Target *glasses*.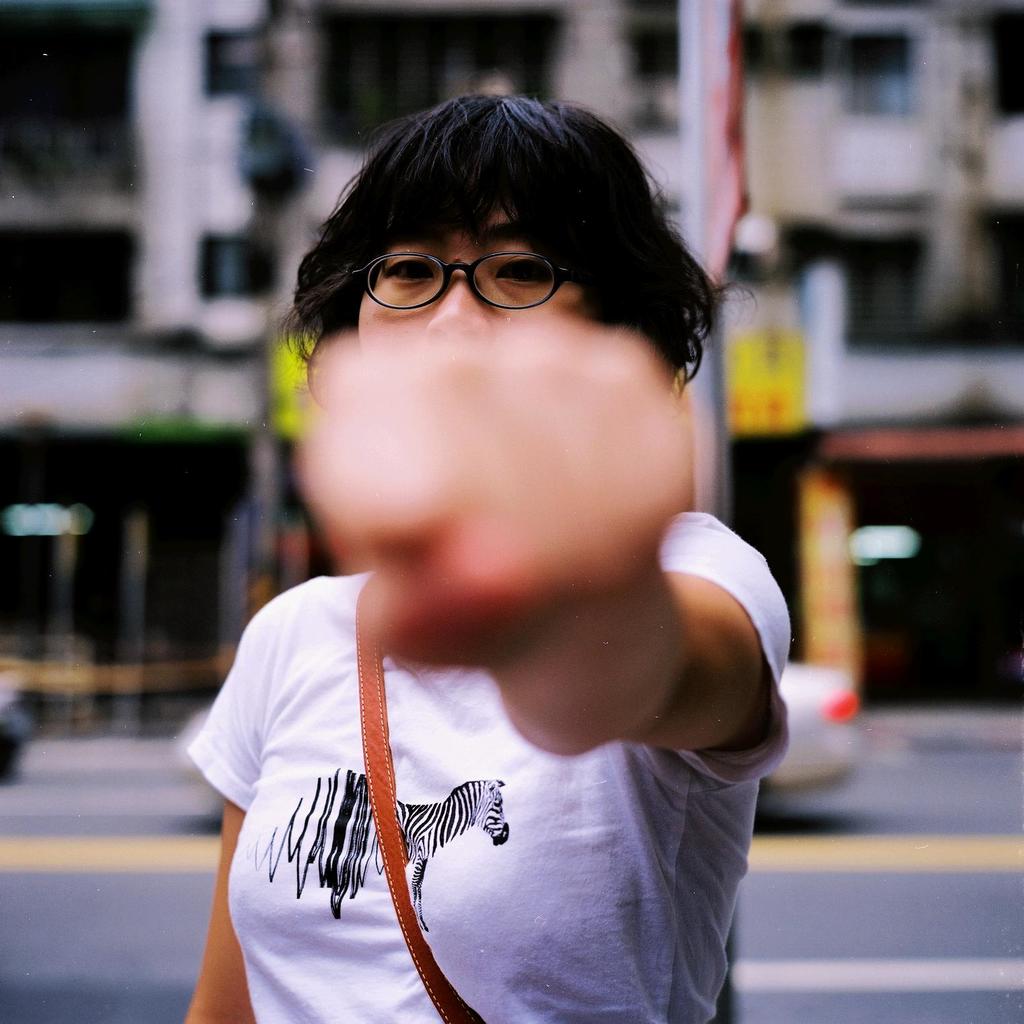
Target region: select_region(352, 252, 565, 310).
